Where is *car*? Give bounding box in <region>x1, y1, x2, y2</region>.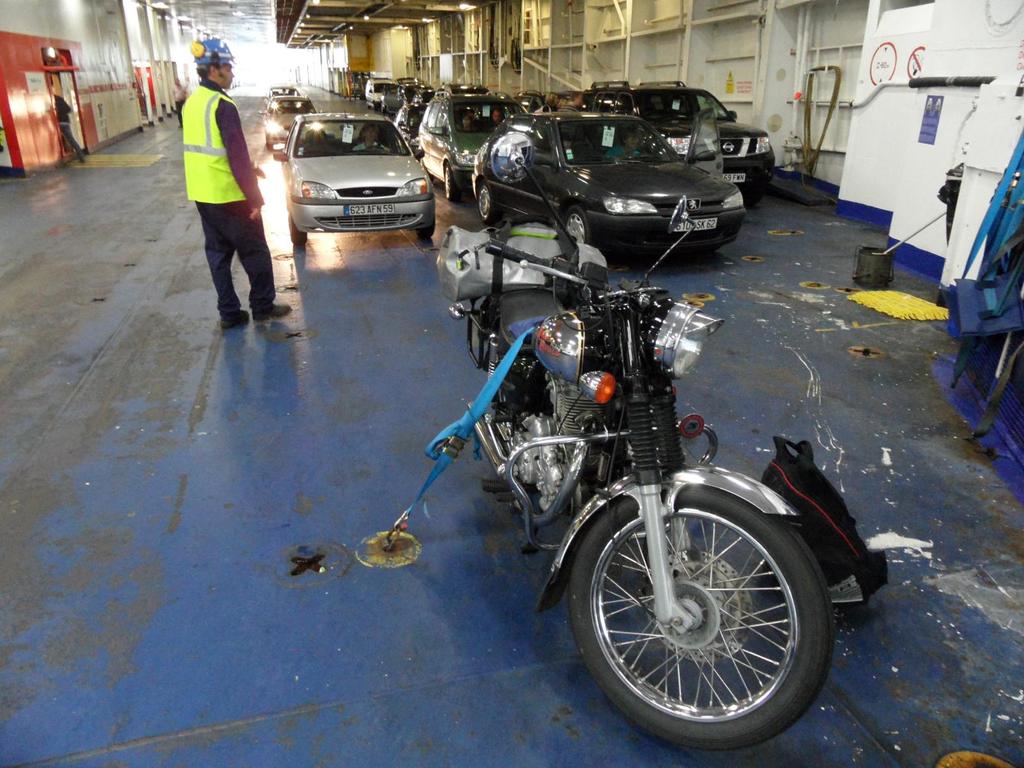
<region>416, 93, 525, 192</region>.
